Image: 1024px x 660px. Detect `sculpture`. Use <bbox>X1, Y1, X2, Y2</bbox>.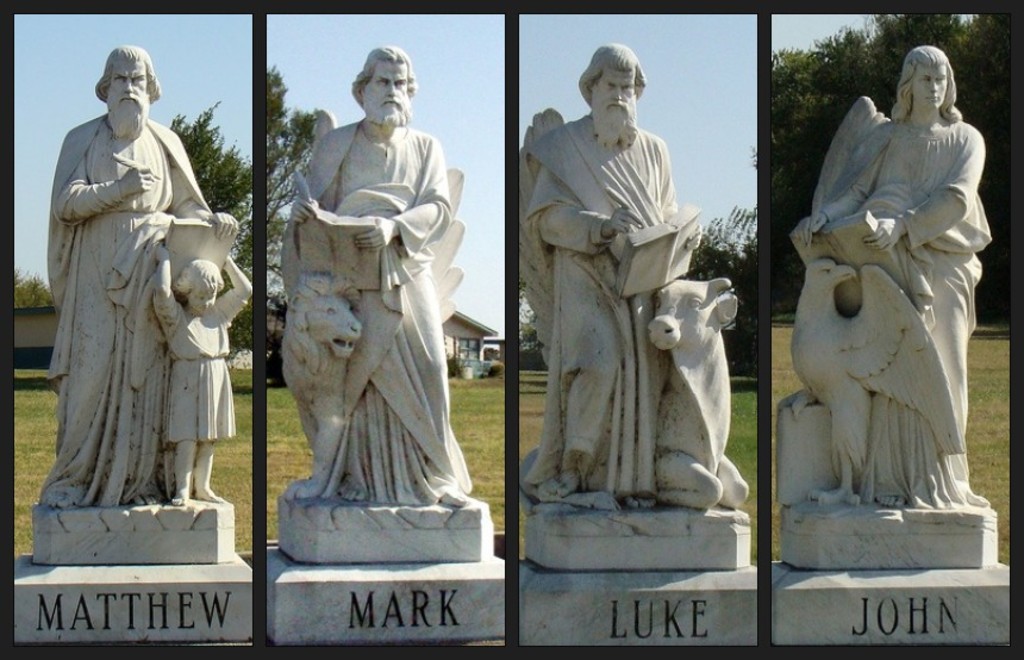
<bbox>275, 32, 472, 509</bbox>.
